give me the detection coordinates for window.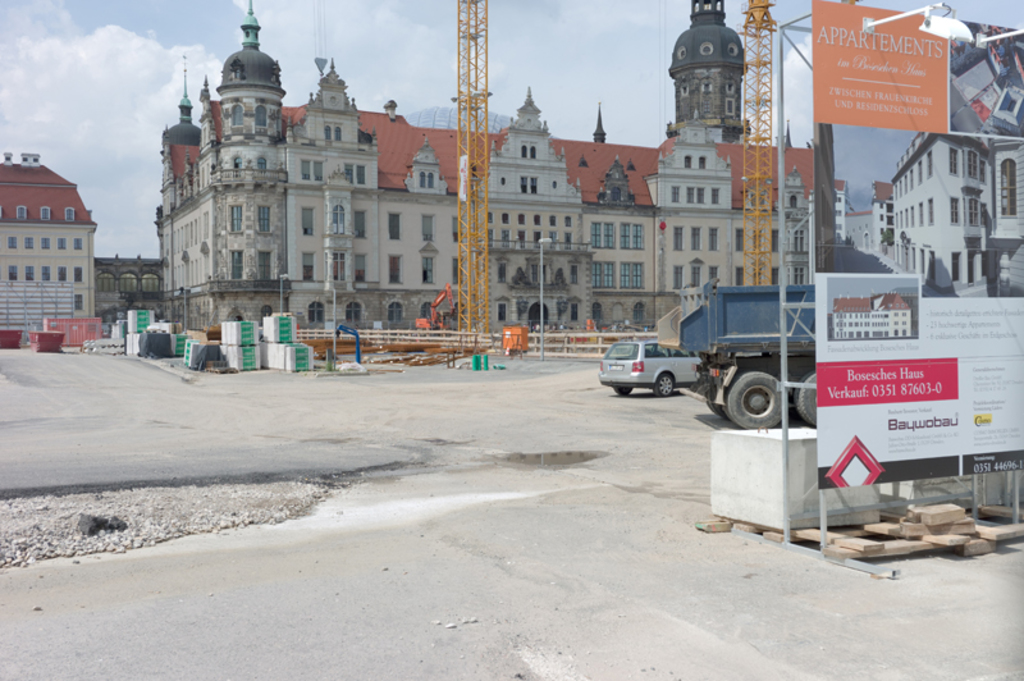
box=[347, 248, 369, 285].
